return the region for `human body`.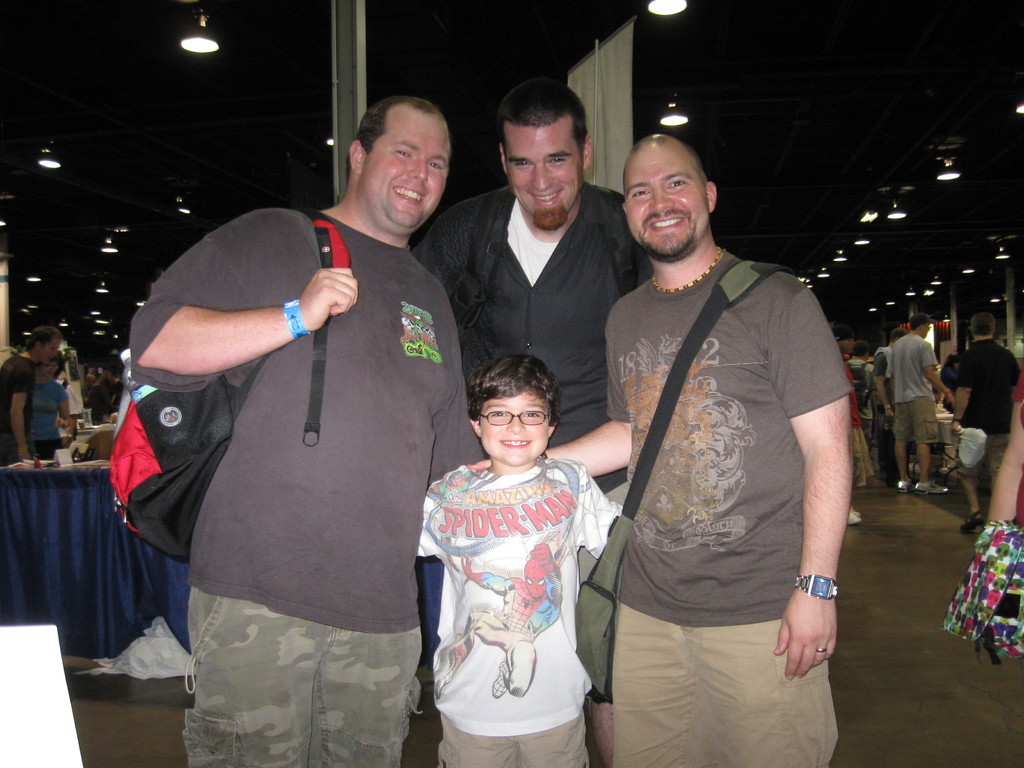
bbox=(31, 361, 75, 456).
